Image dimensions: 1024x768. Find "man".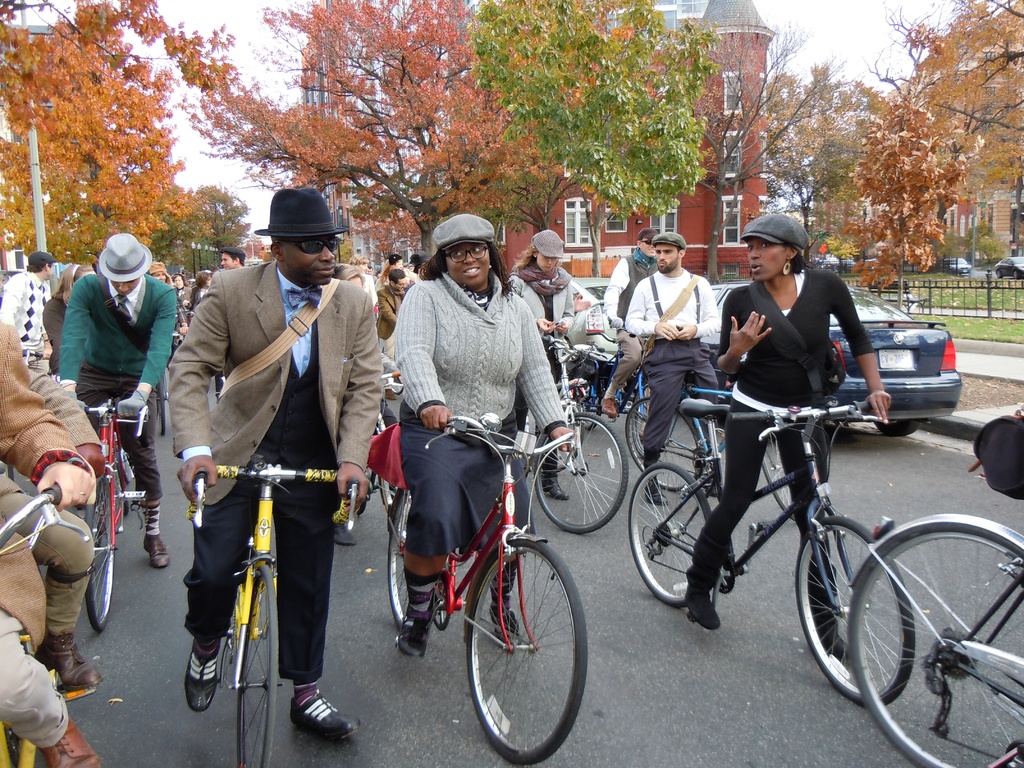
BBox(0, 324, 96, 767).
